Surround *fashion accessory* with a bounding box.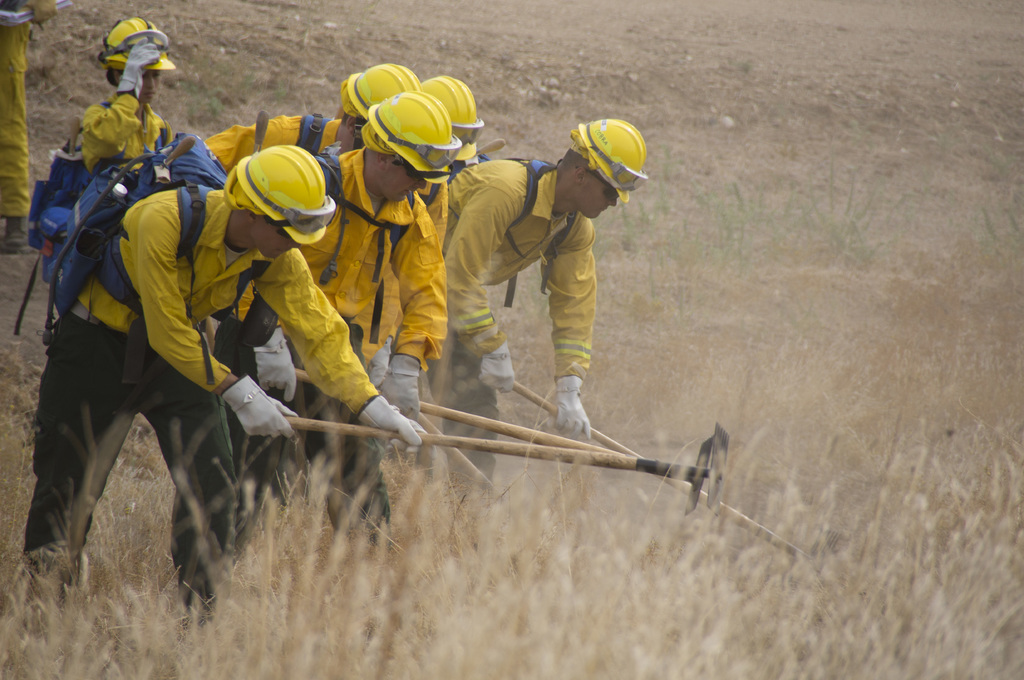
[579,166,614,196].
